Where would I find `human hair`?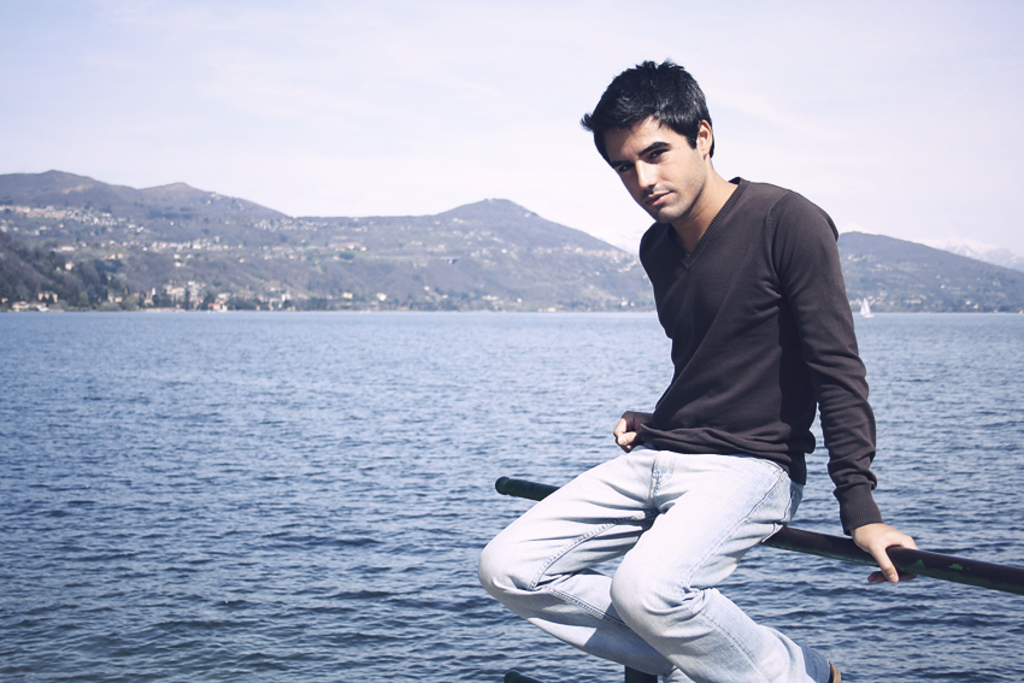
At l=593, t=64, r=713, b=172.
